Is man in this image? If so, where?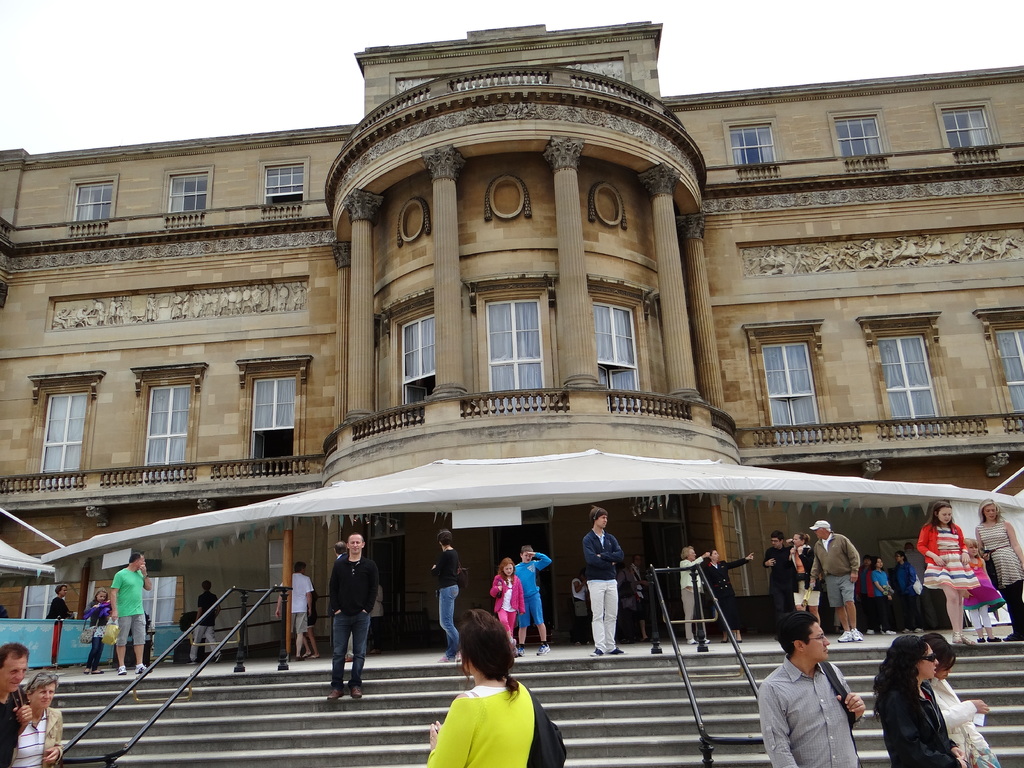
Yes, at [left=582, top=504, right=623, bottom=657].
